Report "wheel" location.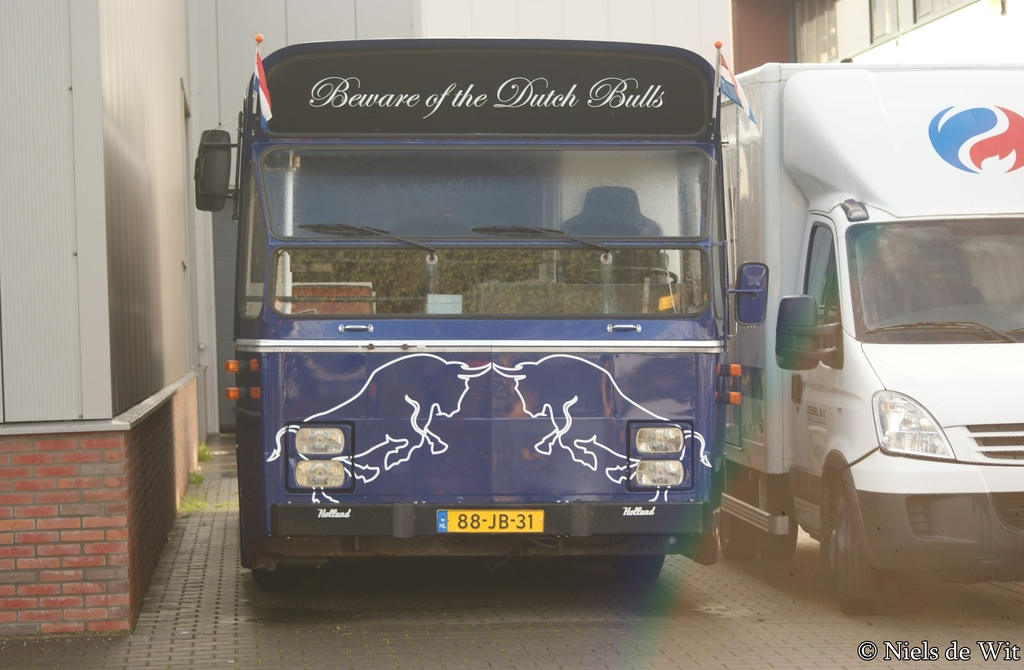
Report: box(604, 550, 665, 587).
